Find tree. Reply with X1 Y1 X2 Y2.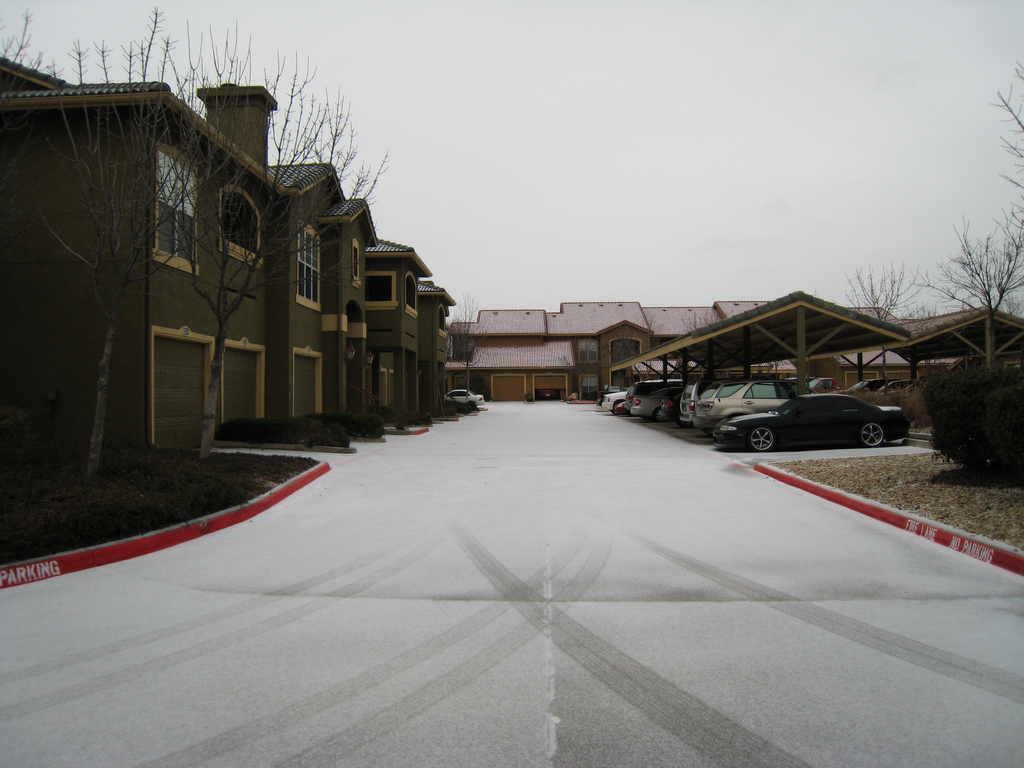
929 63 1023 369.
